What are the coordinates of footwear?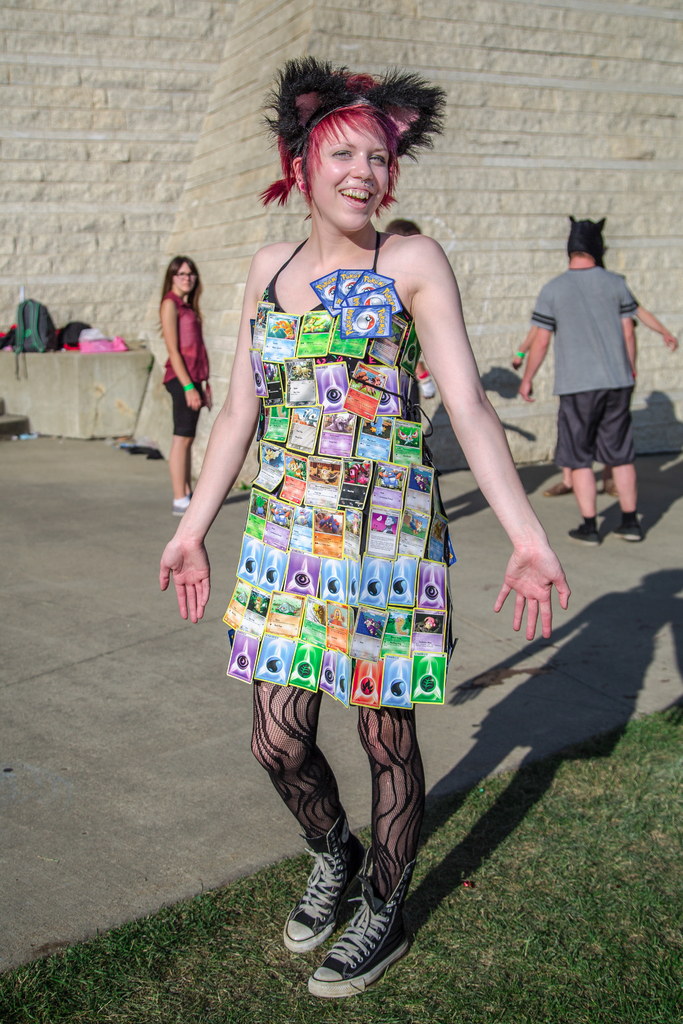
box=[312, 865, 409, 993].
